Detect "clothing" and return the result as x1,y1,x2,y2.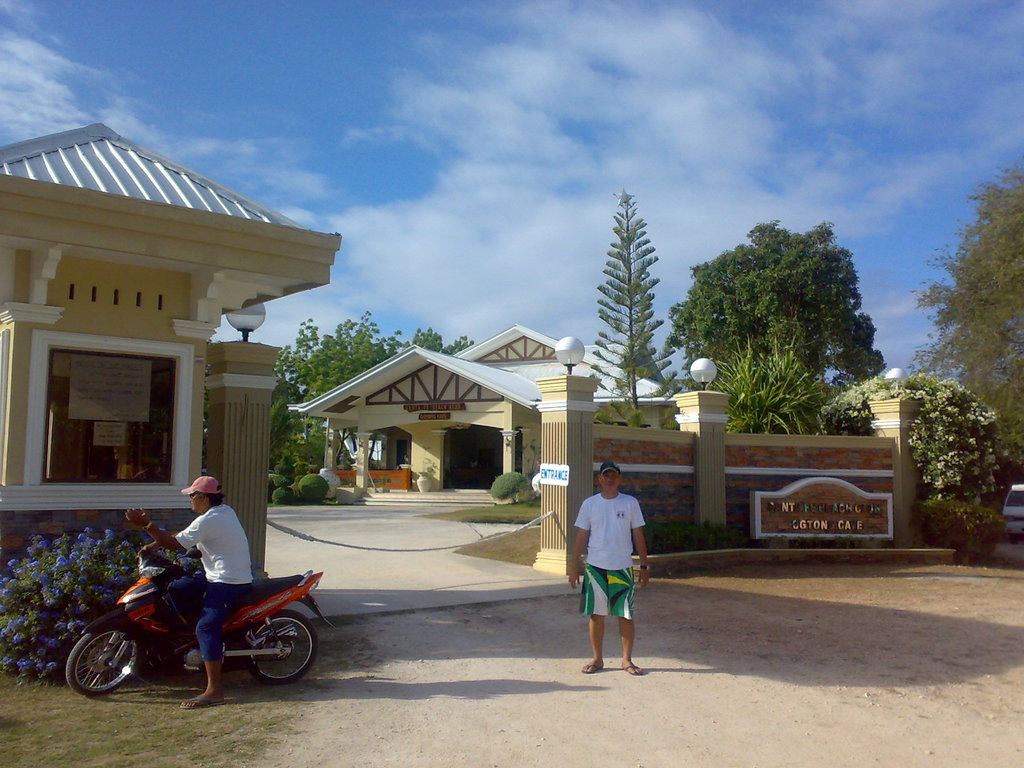
163,502,253,663.
